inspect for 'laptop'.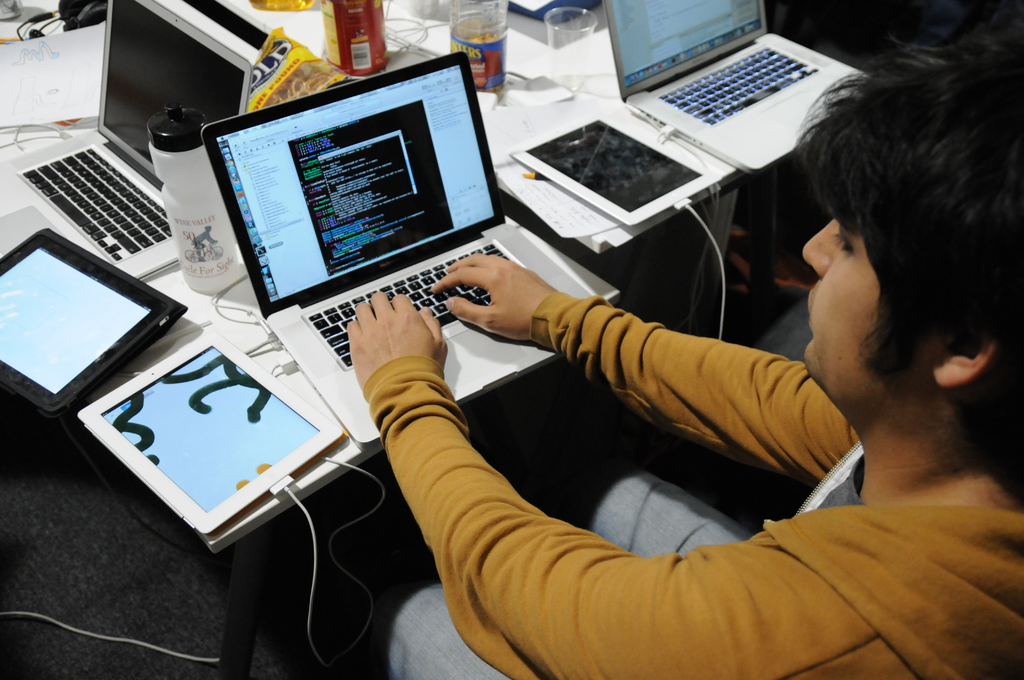
Inspection: 607, 0, 854, 188.
